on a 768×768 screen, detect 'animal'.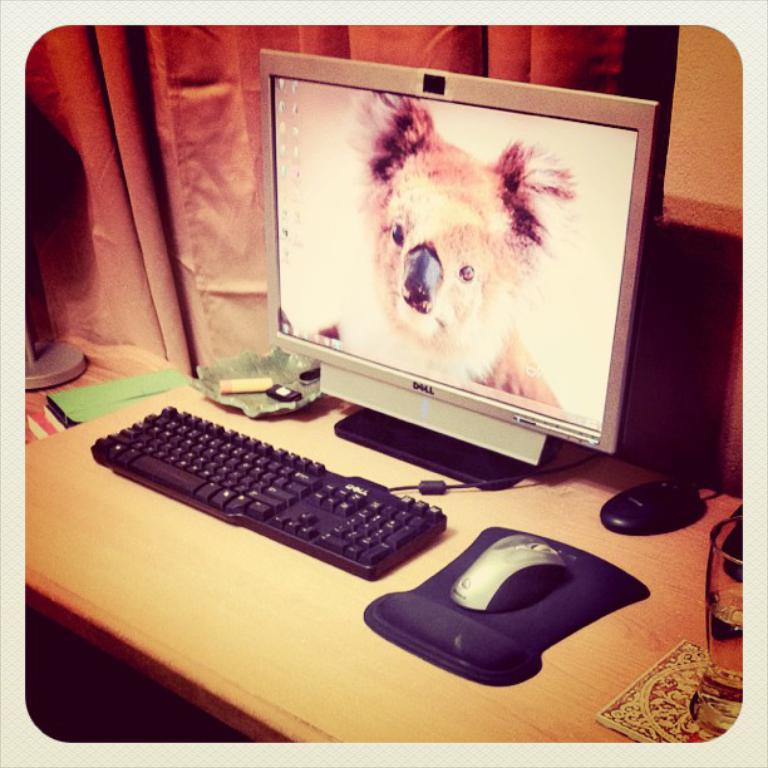
Rect(324, 94, 568, 407).
